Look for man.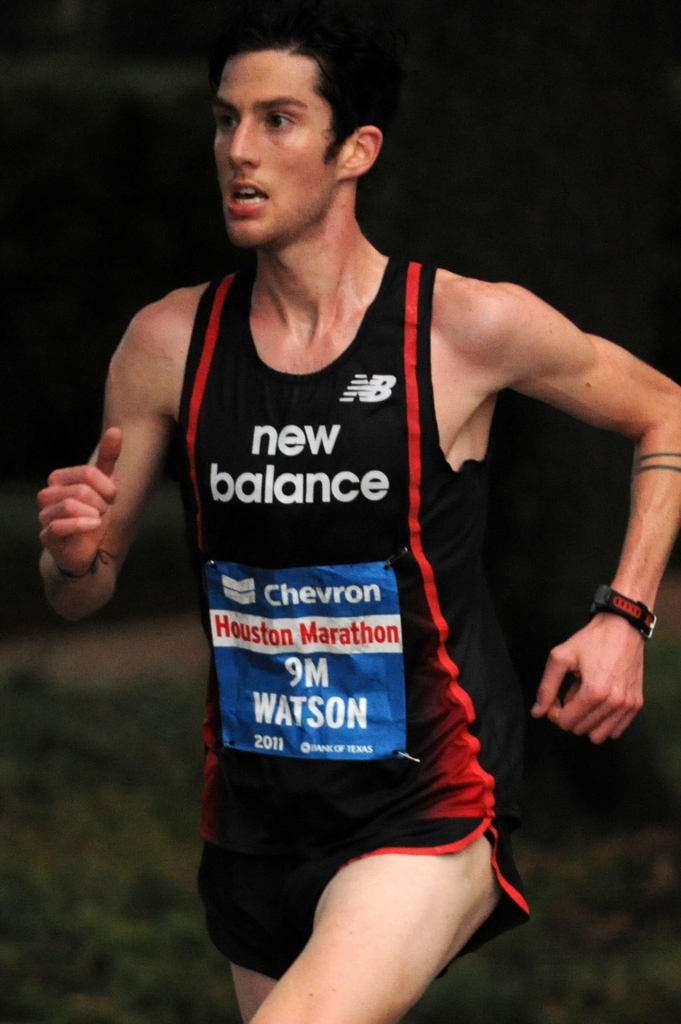
Found: {"left": 38, "top": 23, "right": 680, "bottom": 1023}.
